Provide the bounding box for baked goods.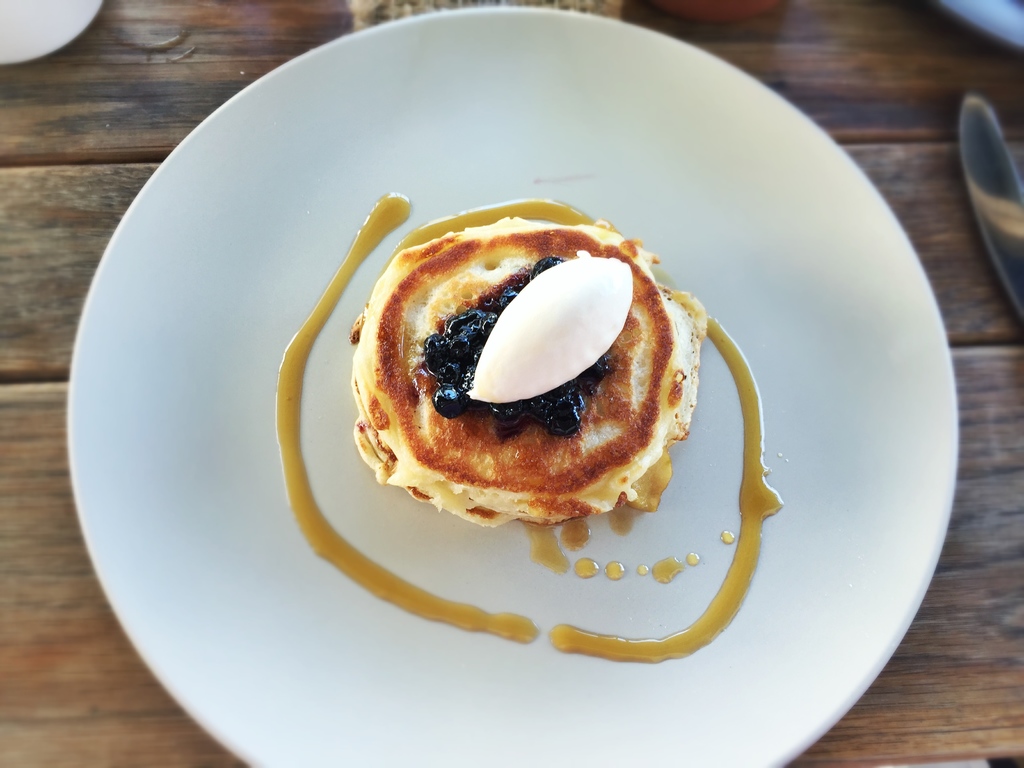
380, 195, 703, 541.
